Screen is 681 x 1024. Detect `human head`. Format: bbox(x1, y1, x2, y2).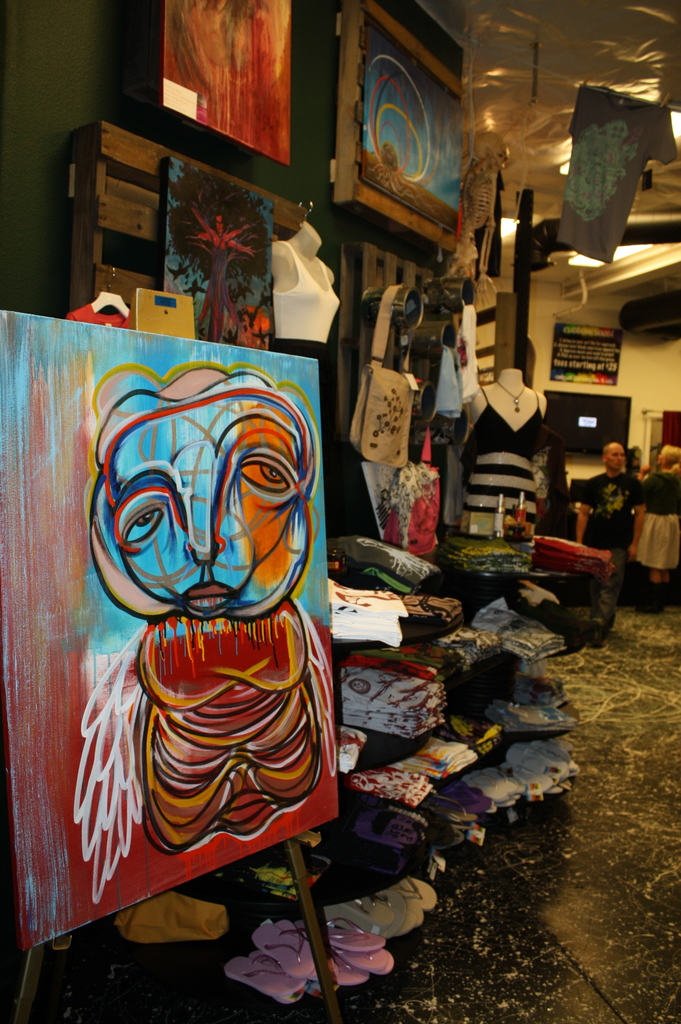
bbox(605, 442, 625, 464).
